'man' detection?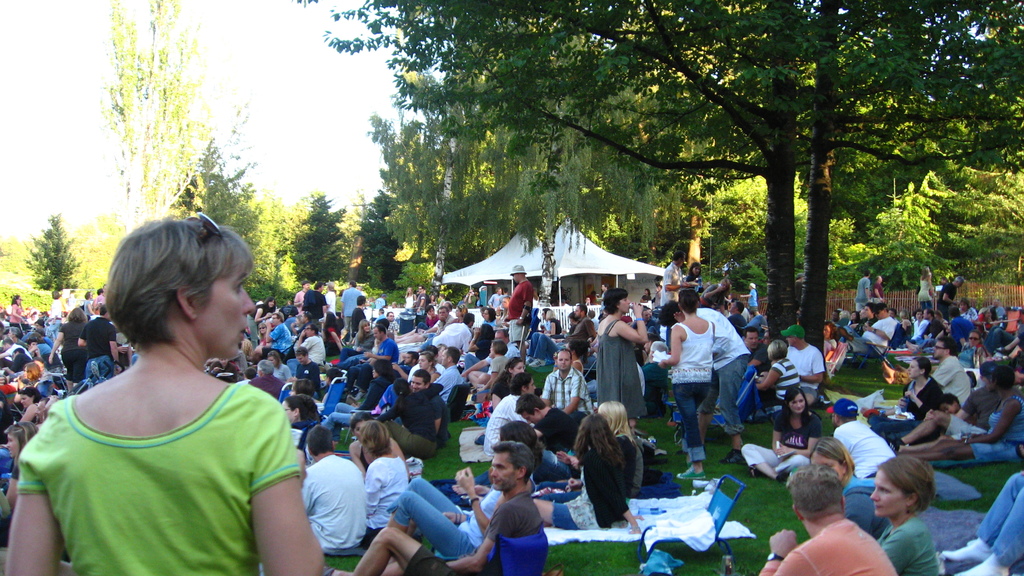
box=[338, 283, 360, 334]
